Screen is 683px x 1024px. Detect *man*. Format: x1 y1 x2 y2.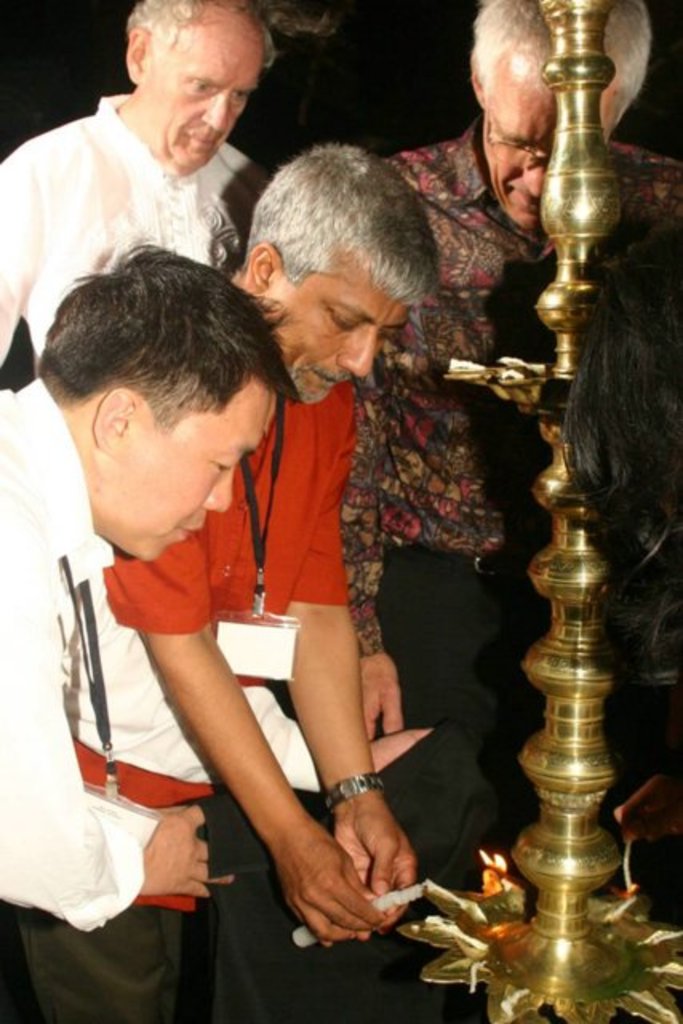
5 27 325 304.
